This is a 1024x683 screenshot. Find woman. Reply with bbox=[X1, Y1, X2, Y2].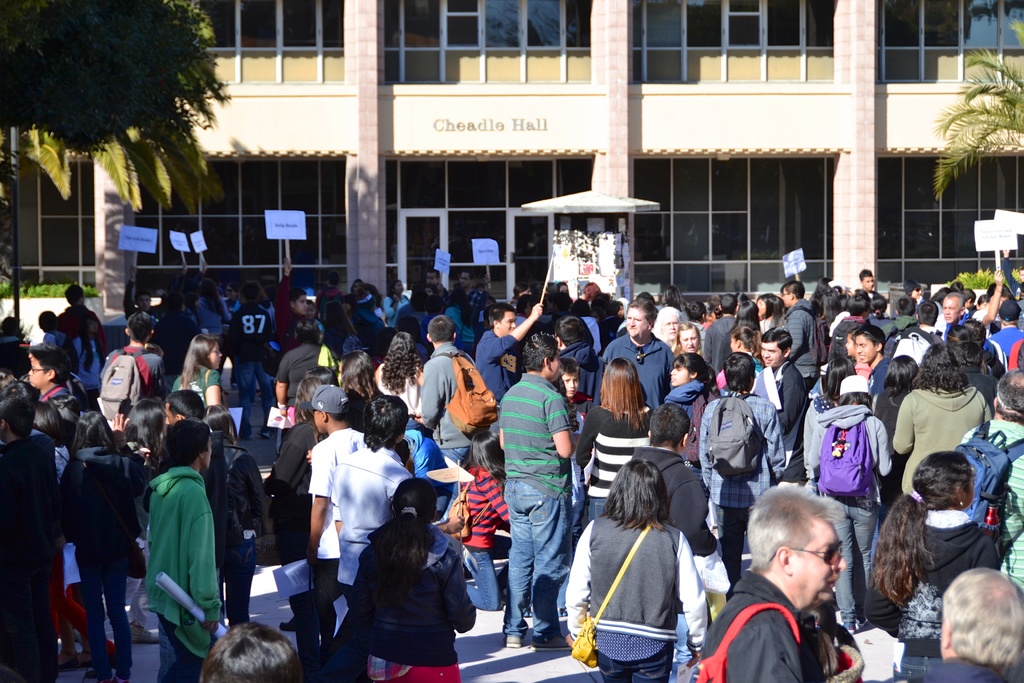
bbox=[757, 294, 786, 344].
